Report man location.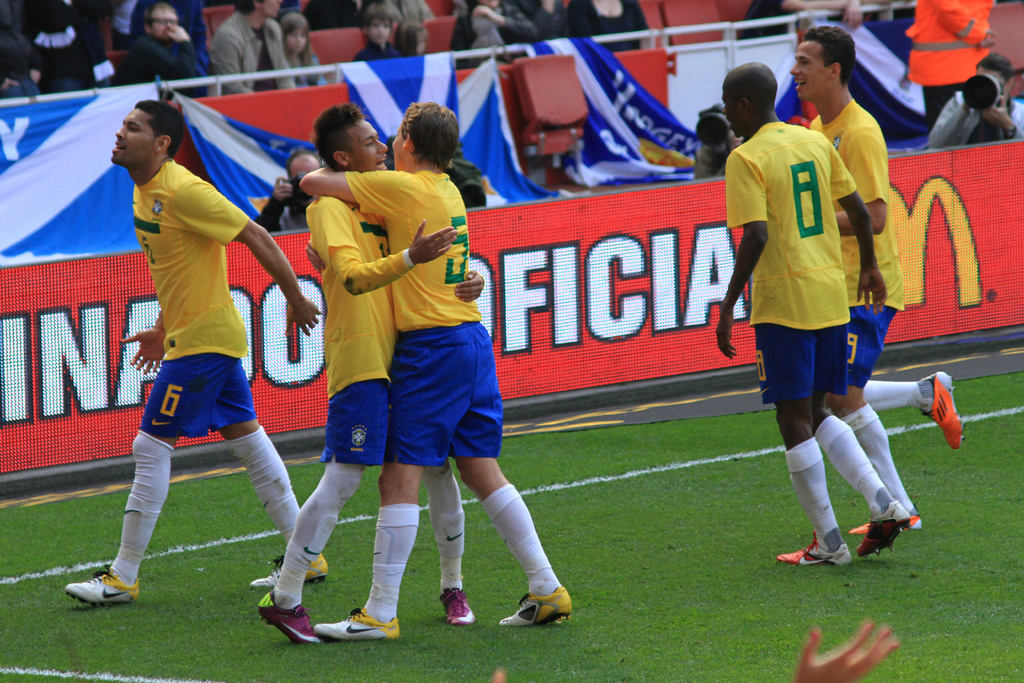
Report: [left=246, top=149, right=326, bottom=233].
